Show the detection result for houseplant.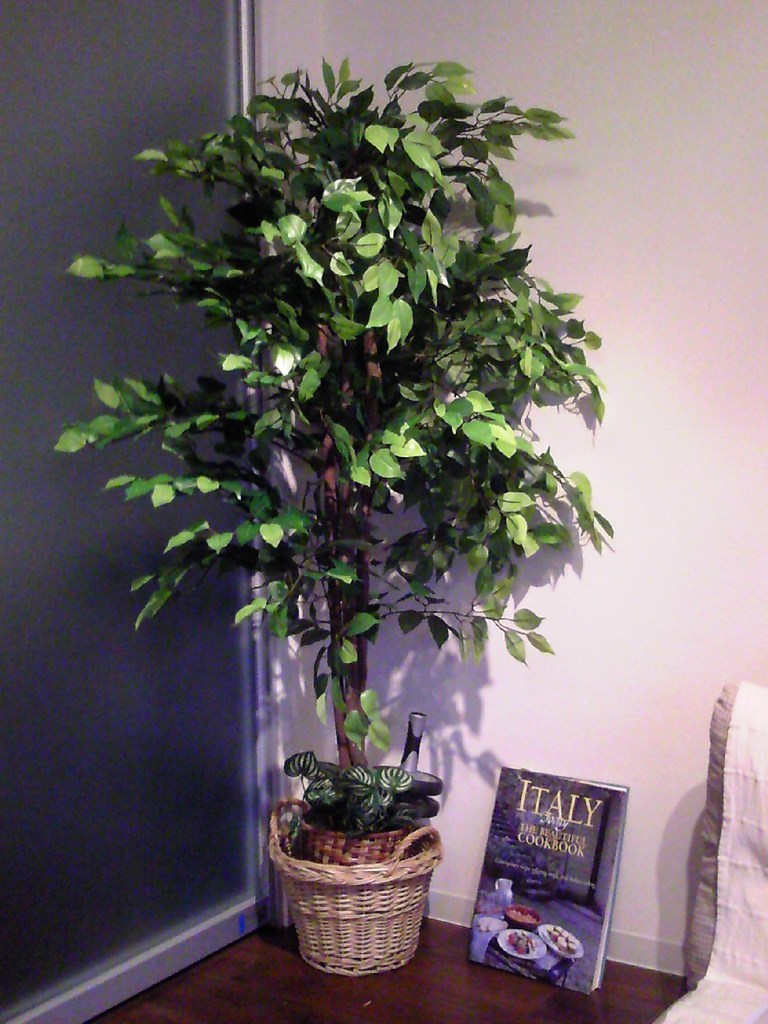
[115, 60, 608, 952].
